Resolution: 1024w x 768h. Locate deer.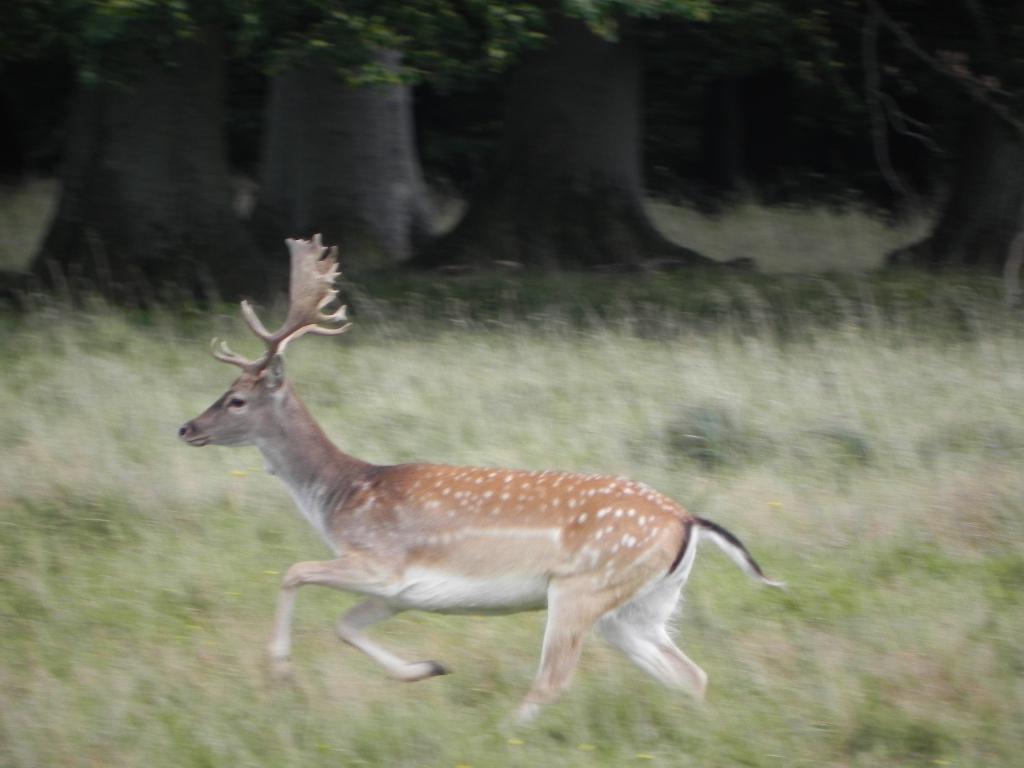
x1=180, y1=230, x2=786, y2=733.
